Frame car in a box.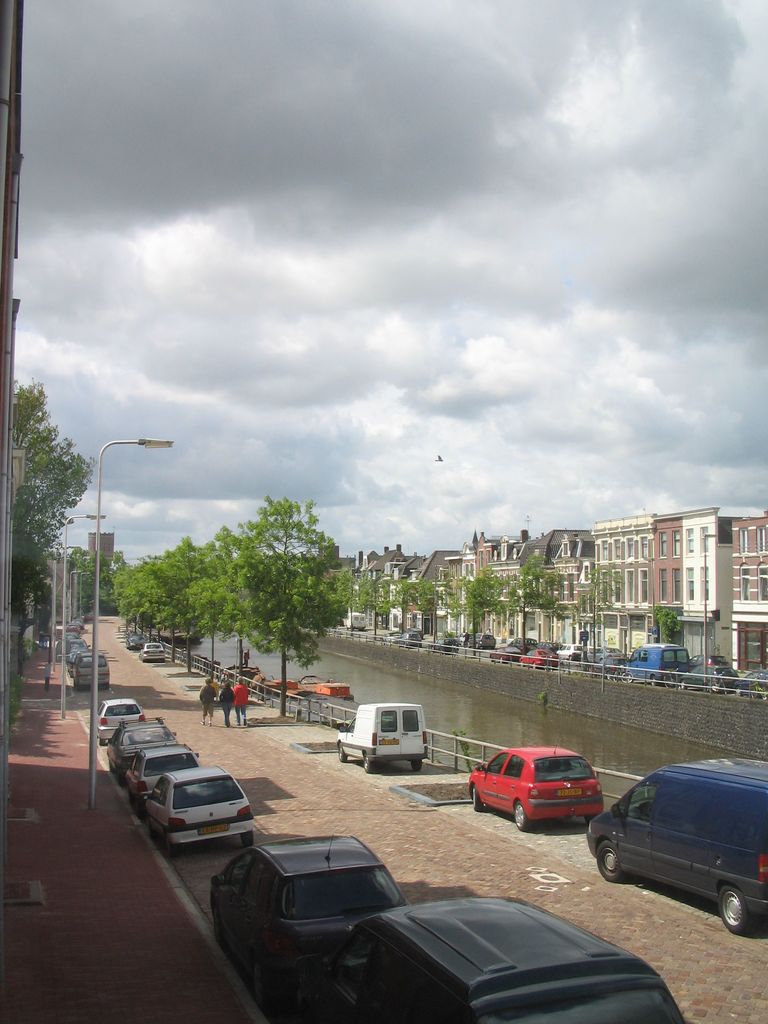
x1=483 y1=644 x2=524 y2=665.
